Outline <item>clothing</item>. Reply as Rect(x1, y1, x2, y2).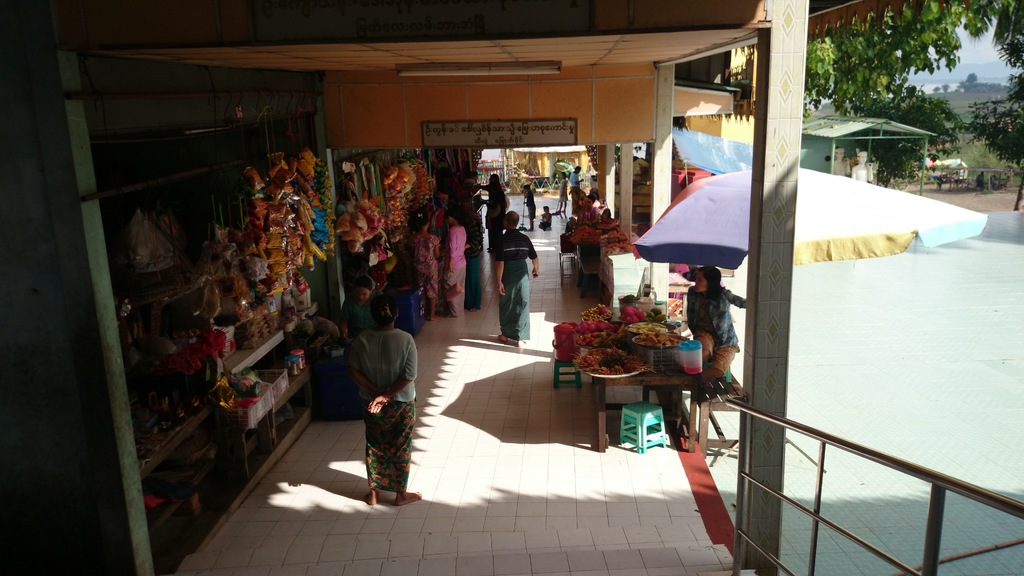
Rect(344, 306, 420, 483).
